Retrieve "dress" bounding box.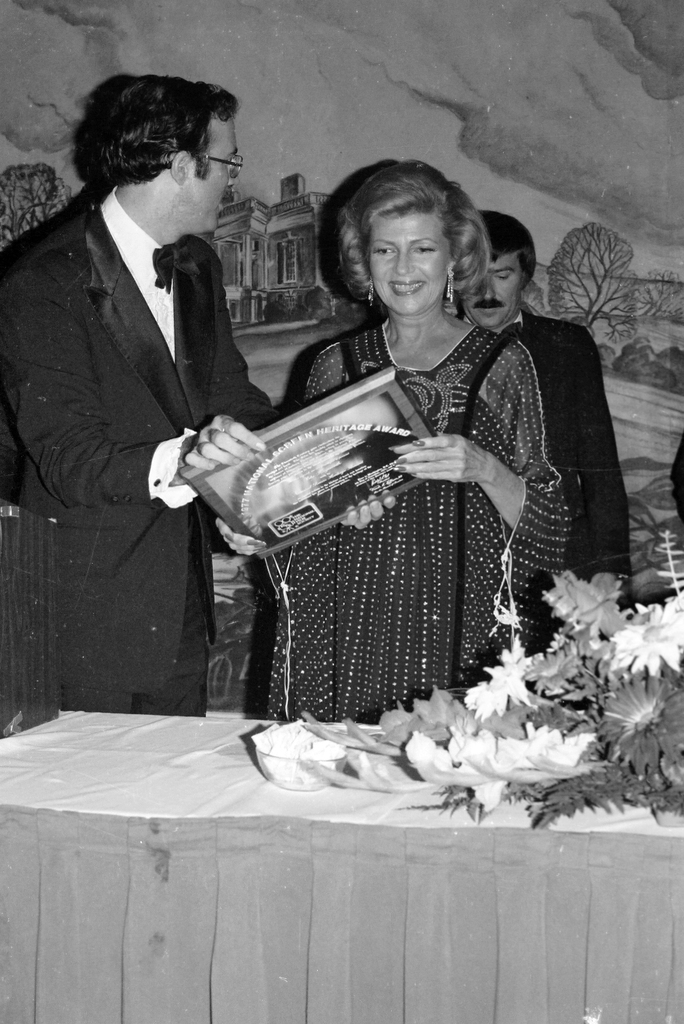
Bounding box: BBox(260, 325, 573, 727).
